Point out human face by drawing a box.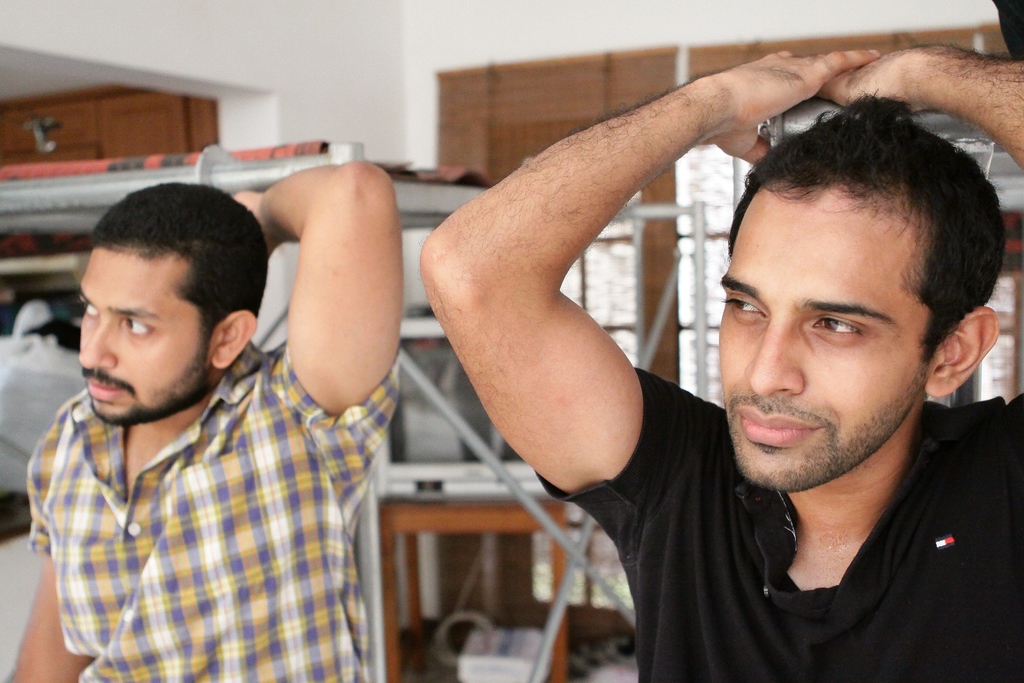
bbox=(716, 181, 925, 488).
